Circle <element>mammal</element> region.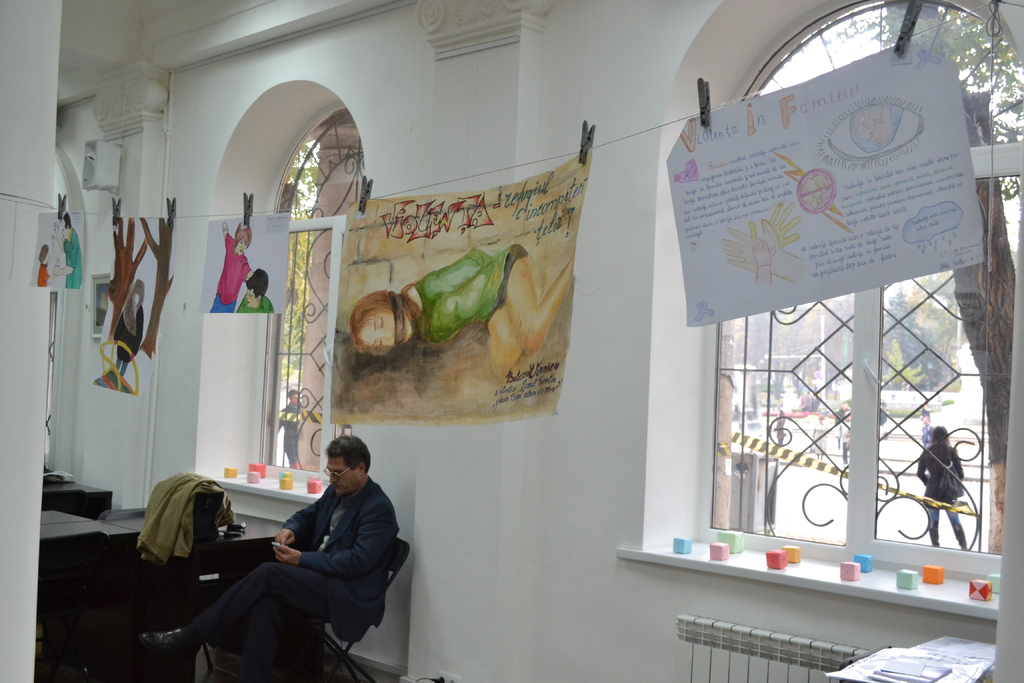
Region: left=348, top=247, right=573, bottom=375.
